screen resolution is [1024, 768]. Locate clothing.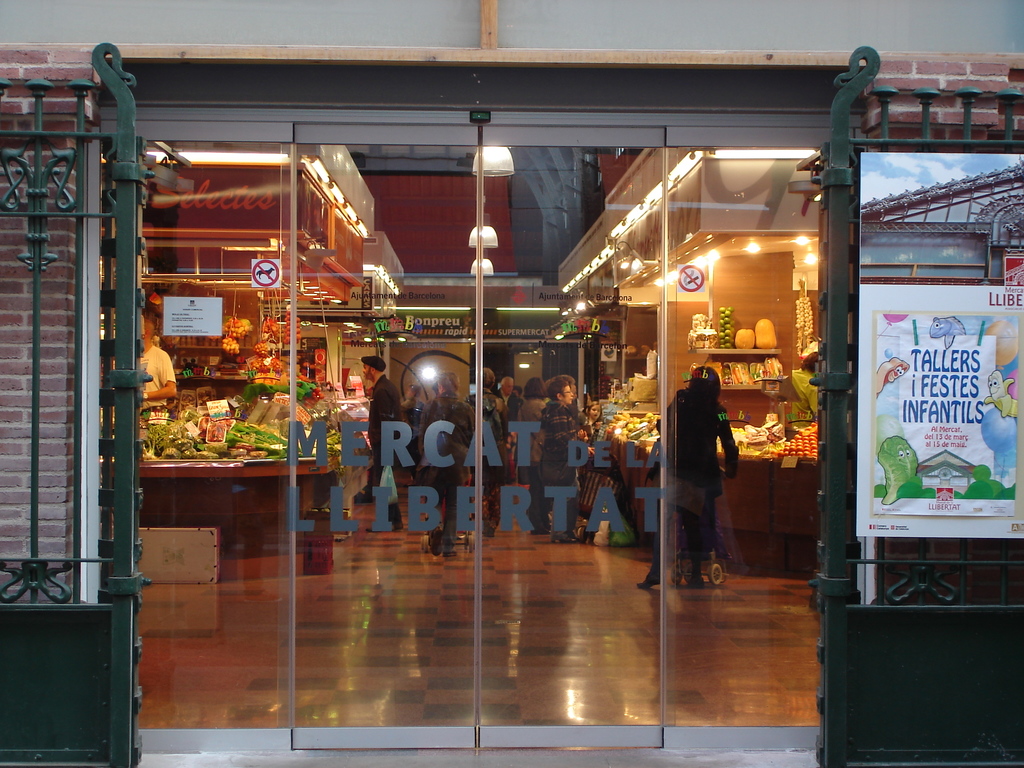
545/403/587/544.
